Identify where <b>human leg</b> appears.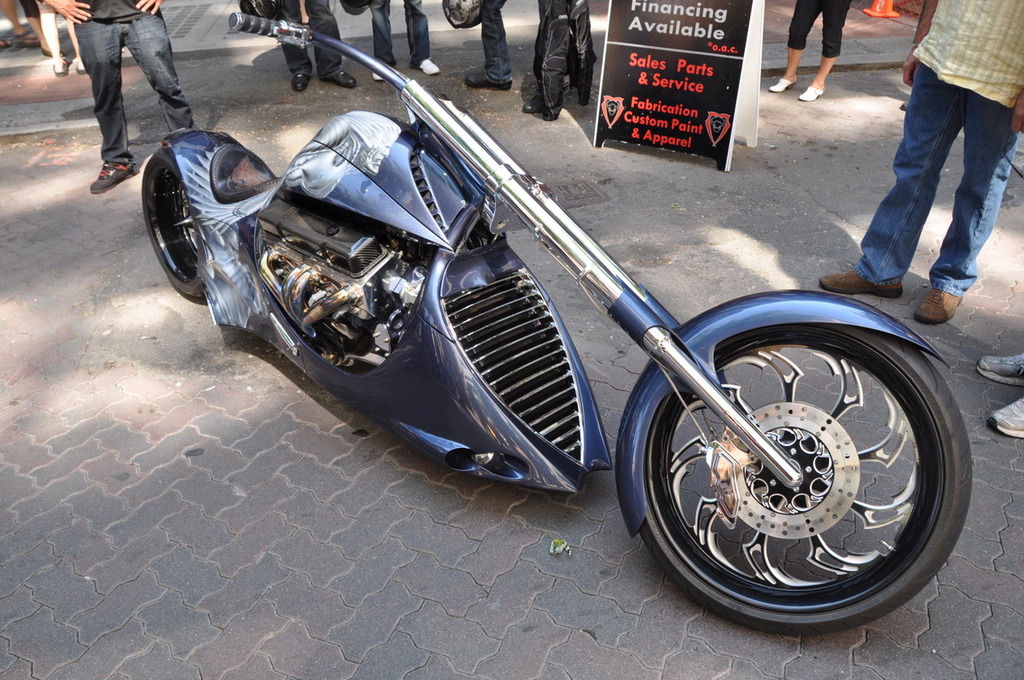
Appears at (x1=83, y1=19, x2=124, y2=196).
